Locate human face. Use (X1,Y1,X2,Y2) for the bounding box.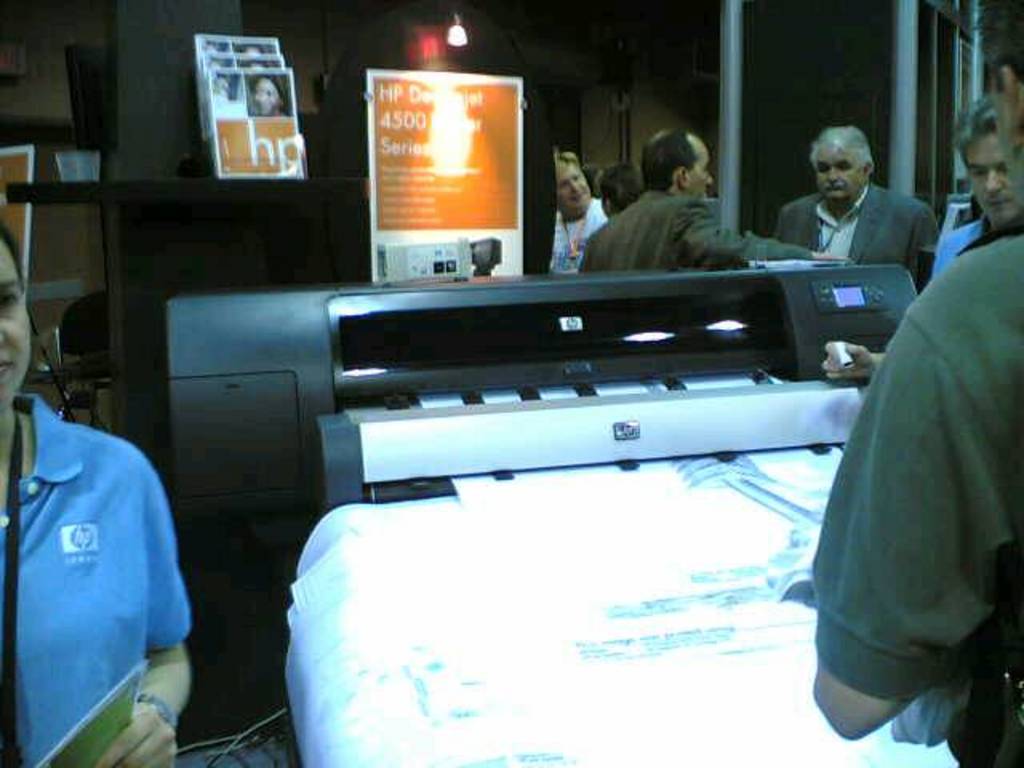
(0,246,32,405).
